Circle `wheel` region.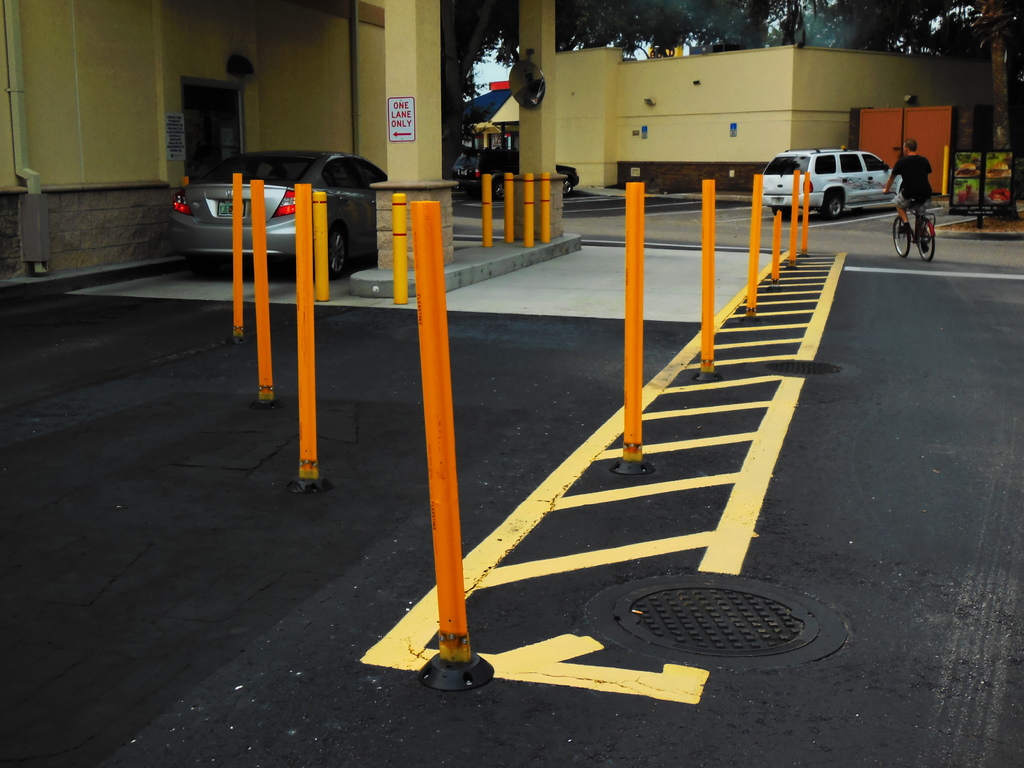
Region: [x1=920, y1=219, x2=936, y2=261].
